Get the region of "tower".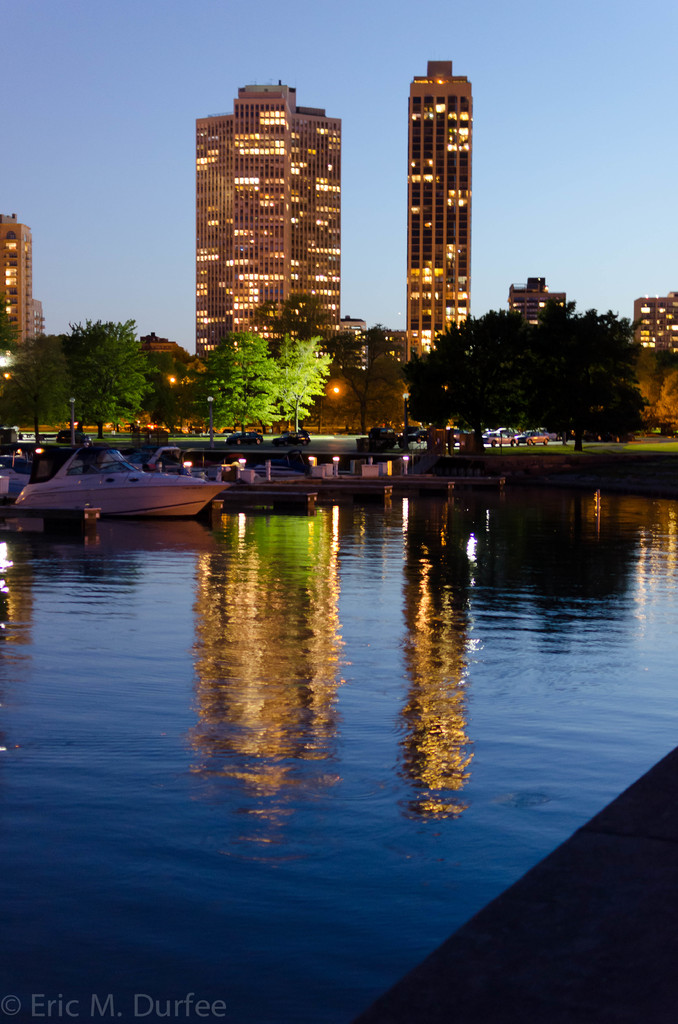
Rect(641, 295, 677, 351).
